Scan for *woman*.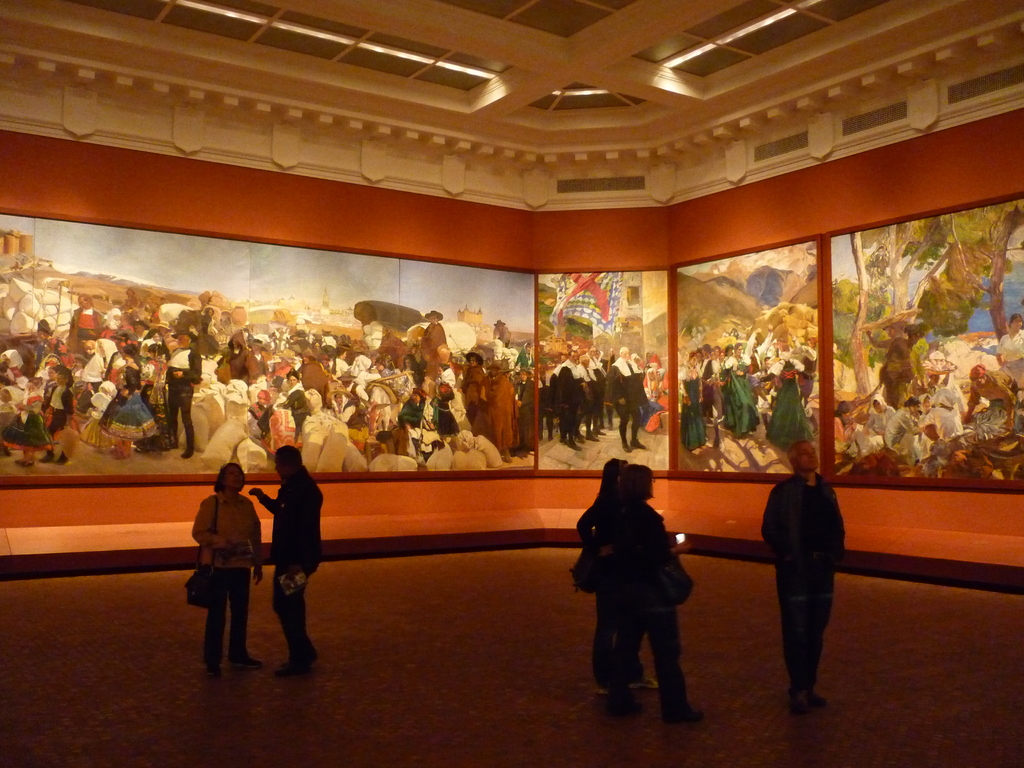
Scan result: (left=575, top=456, right=655, bottom=688).
